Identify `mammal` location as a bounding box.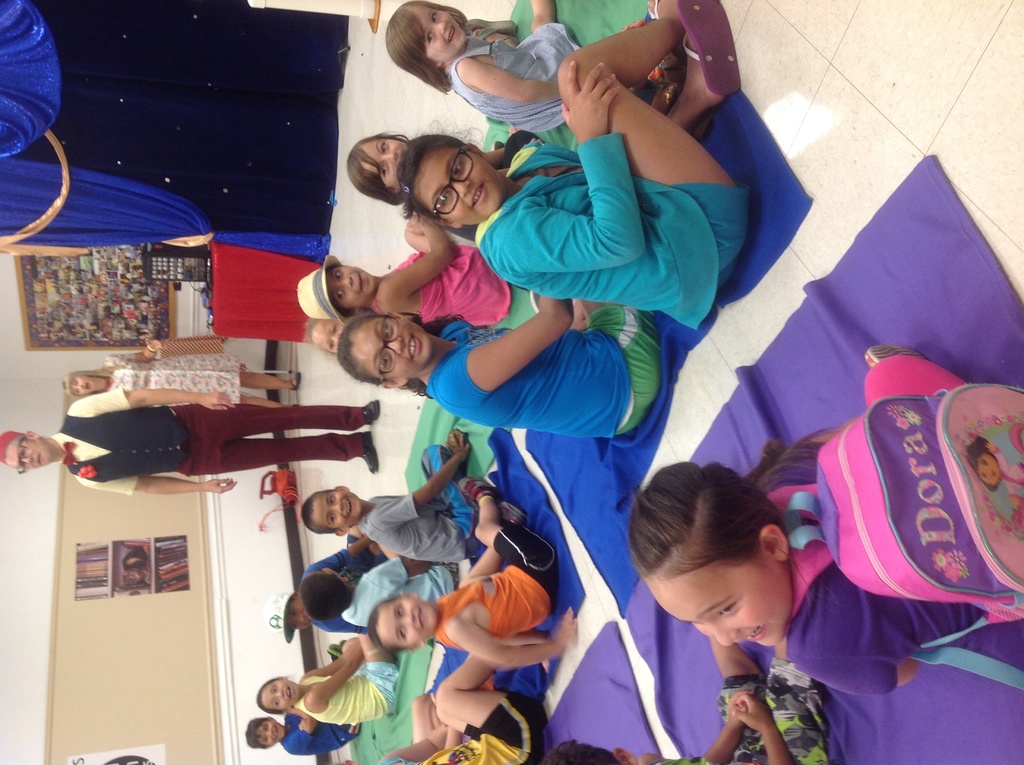
detection(328, 691, 469, 764).
